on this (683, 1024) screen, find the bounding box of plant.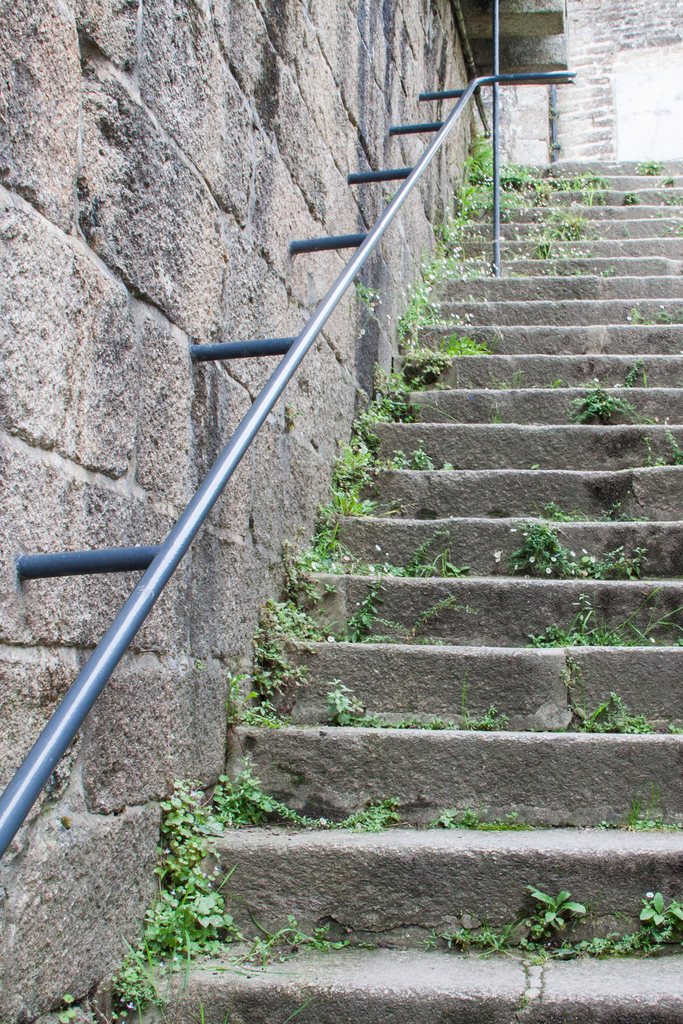
Bounding box: <box>418,255,485,289</box>.
